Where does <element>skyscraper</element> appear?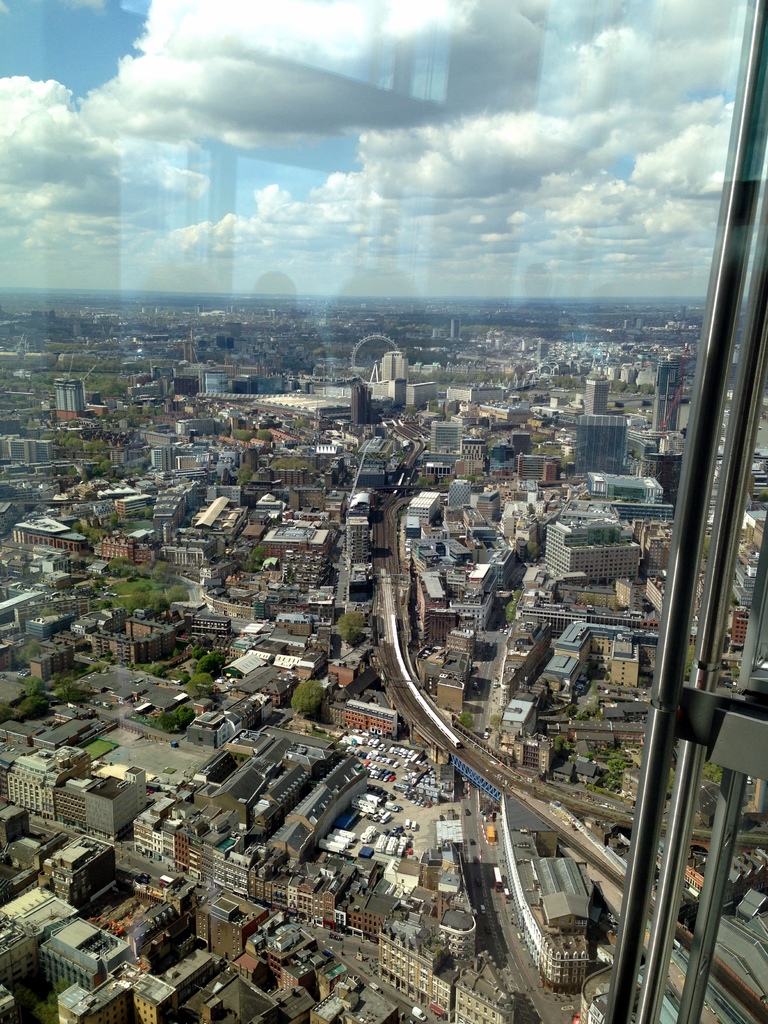
Appears at <region>572, 408, 628, 477</region>.
